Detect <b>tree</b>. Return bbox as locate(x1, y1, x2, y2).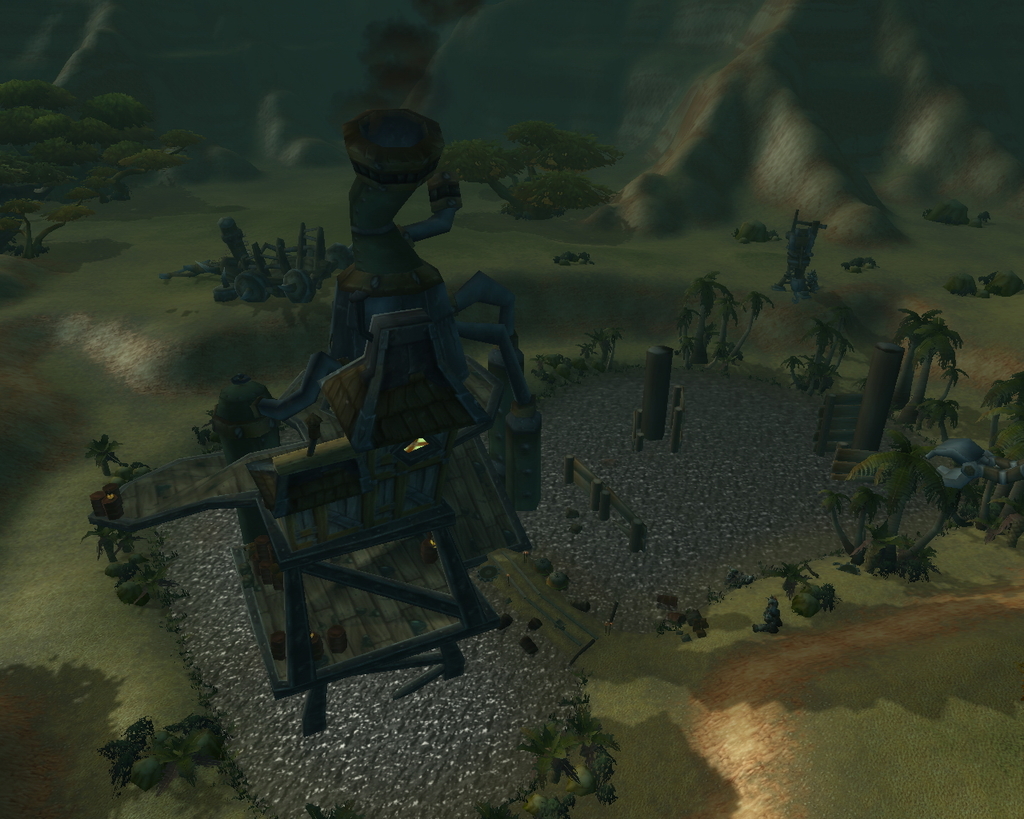
locate(887, 304, 938, 413).
